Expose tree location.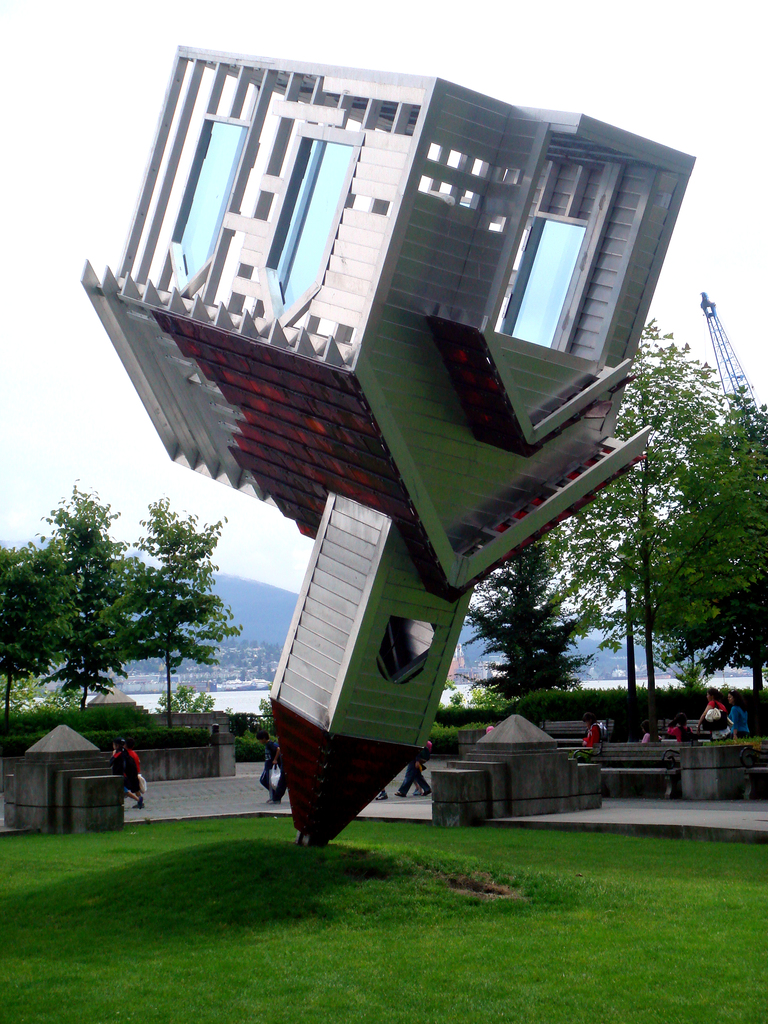
Exposed at region(645, 408, 767, 694).
